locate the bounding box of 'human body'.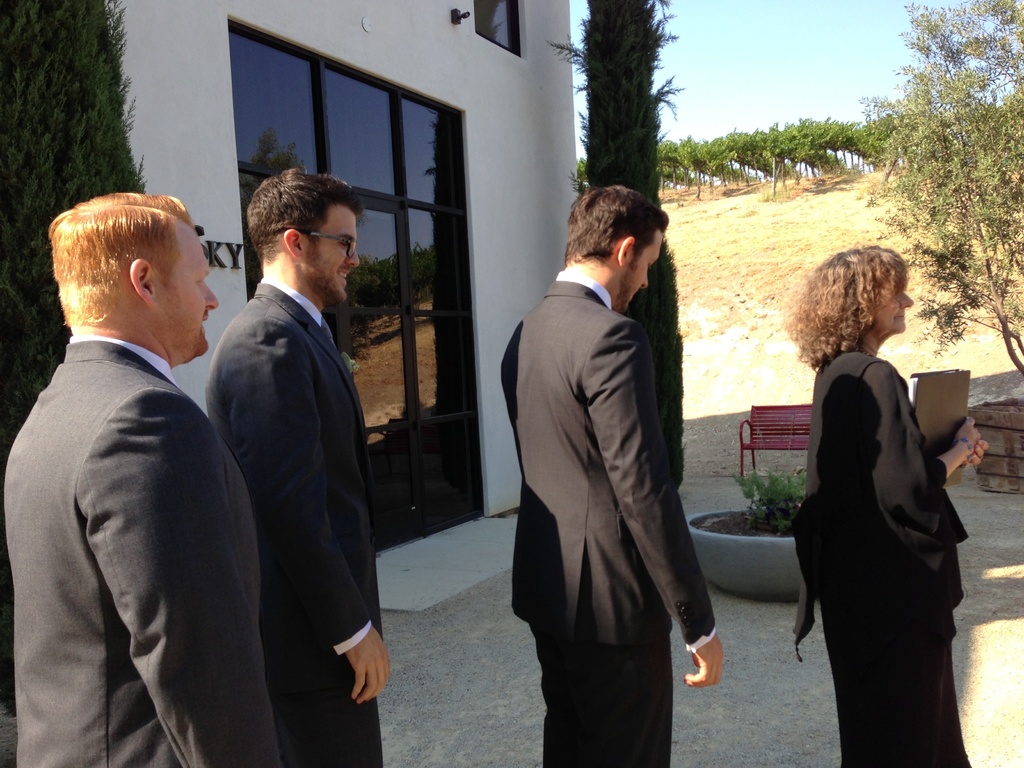
Bounding box: pyautogui.locateOnScreen(500, 184, 723, 767).
